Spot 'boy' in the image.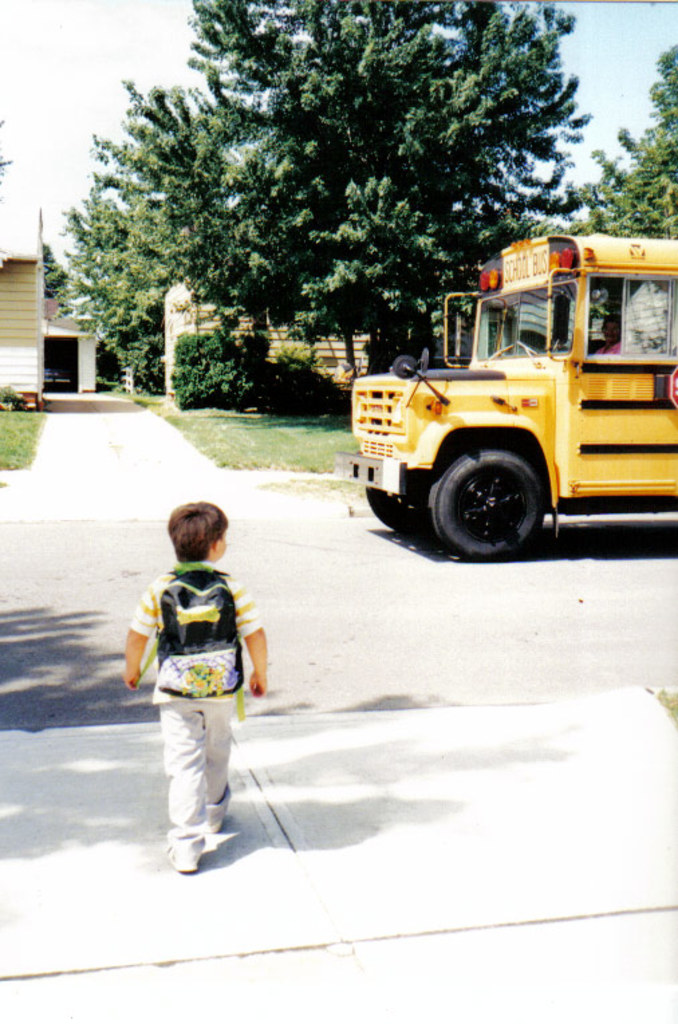
'boy' found at detection(127, 503, 277, 866).
